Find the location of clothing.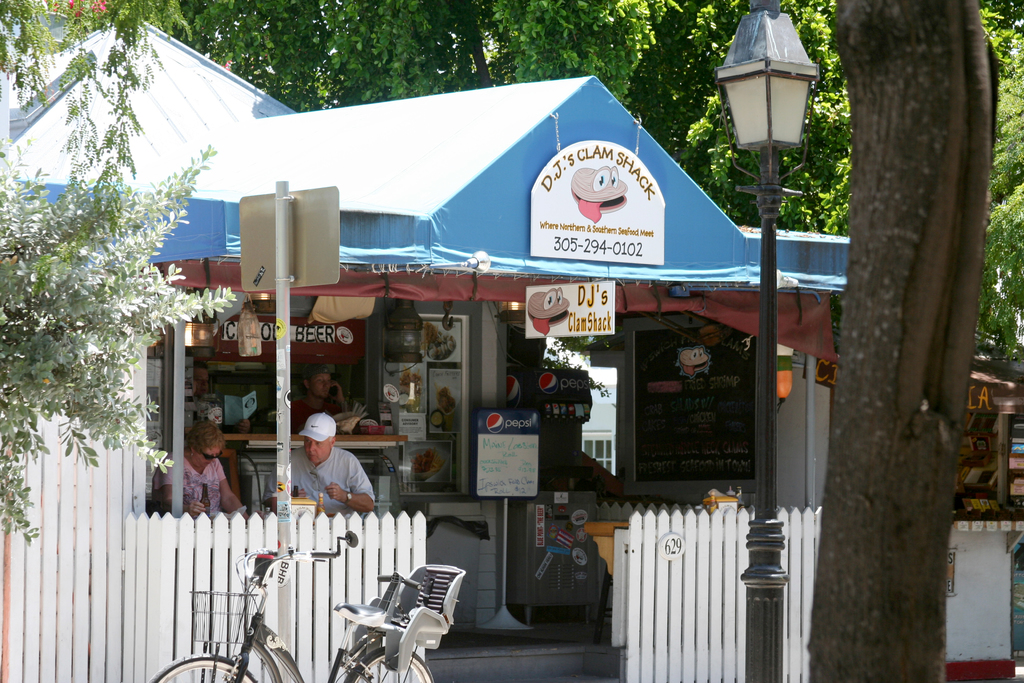
Location: 289,445,380,516.
